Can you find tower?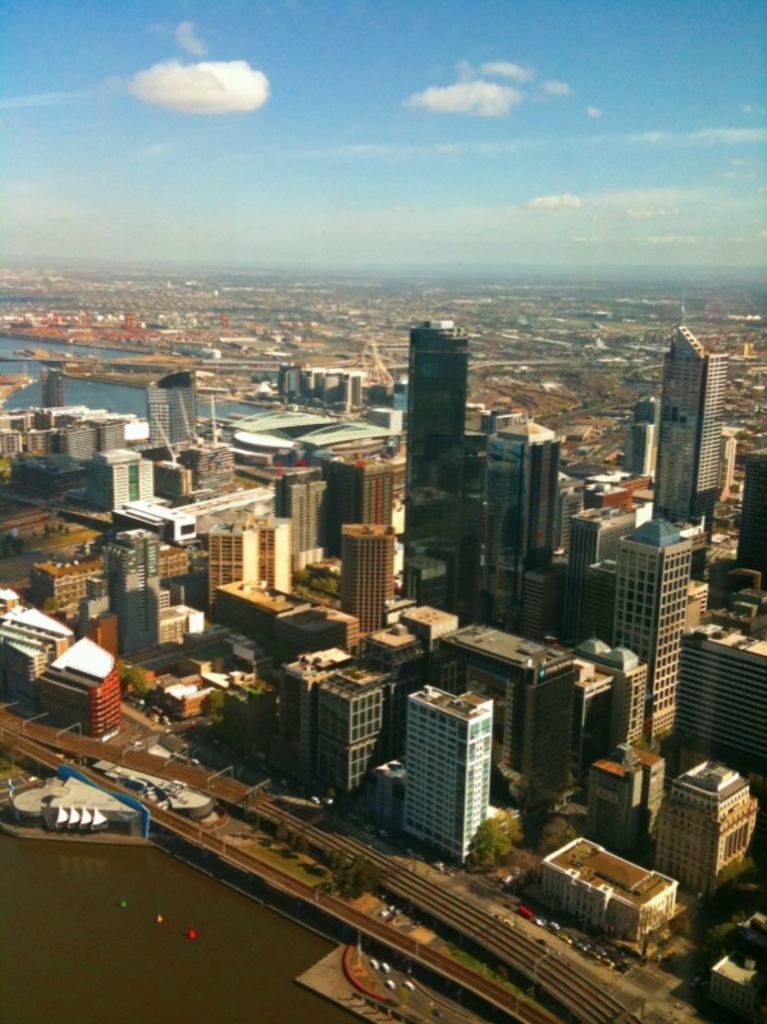
Yes, bounding box: box(255, 517, 297, 585).
